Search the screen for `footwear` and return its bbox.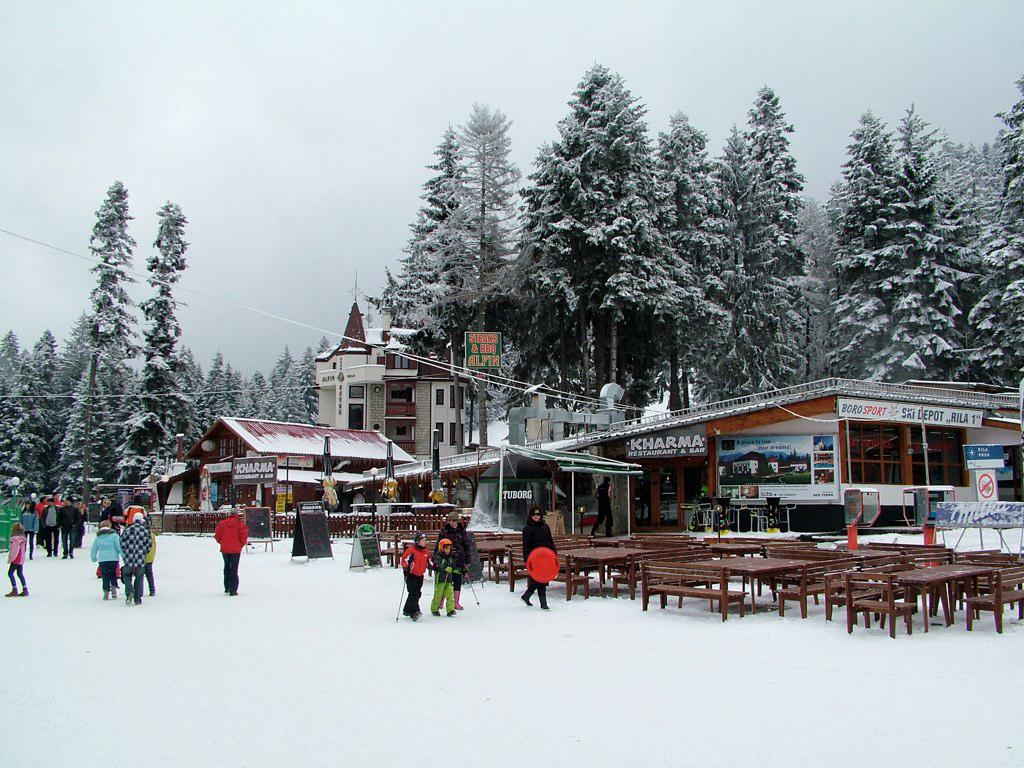
Found: box=[542, 603, 549, 612].
